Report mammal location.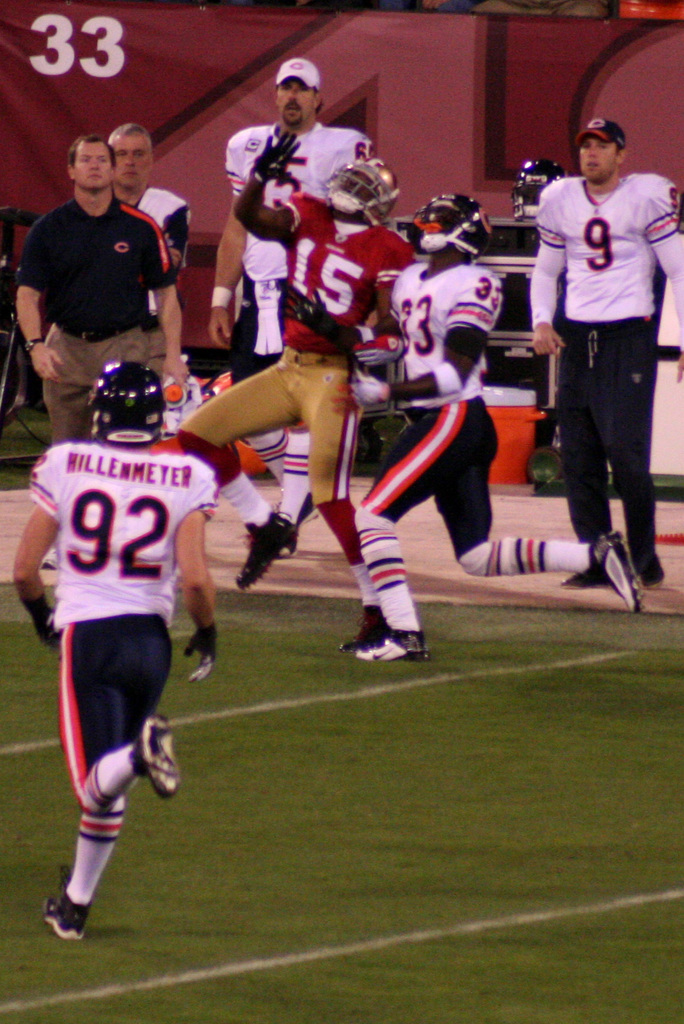
Report: [x1=523, y1=111, x2=683, y2=598].
